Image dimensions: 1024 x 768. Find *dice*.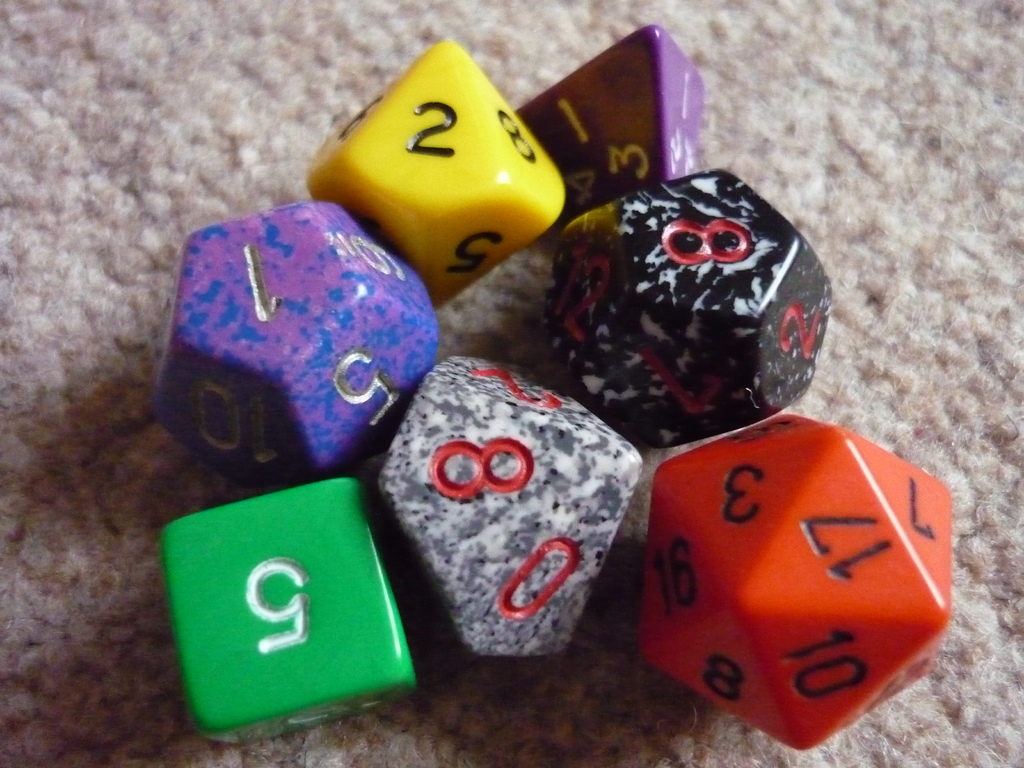
149 193 438 491.
